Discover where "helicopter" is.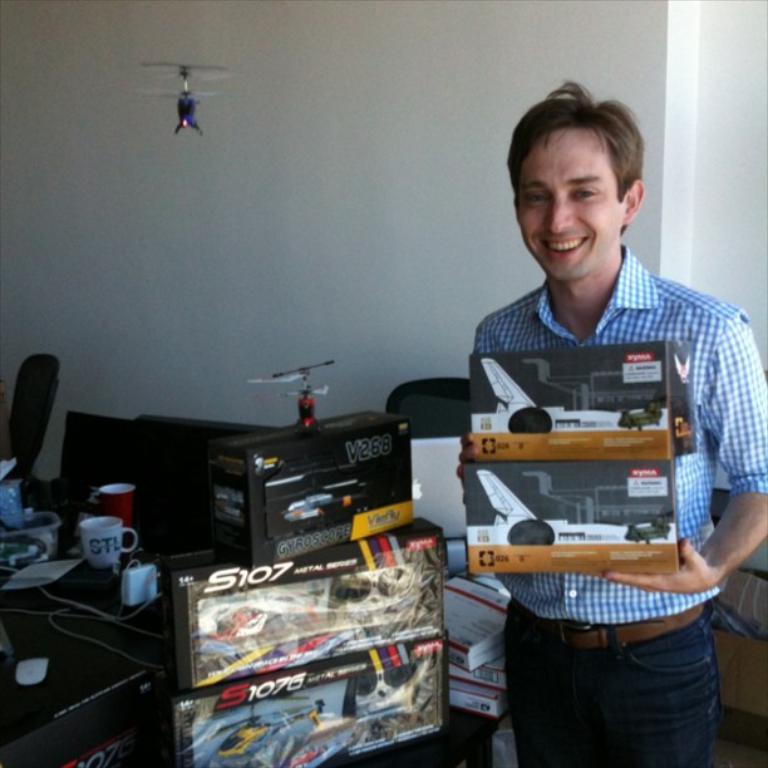
Discovered at (193, 700, 326, 765).
